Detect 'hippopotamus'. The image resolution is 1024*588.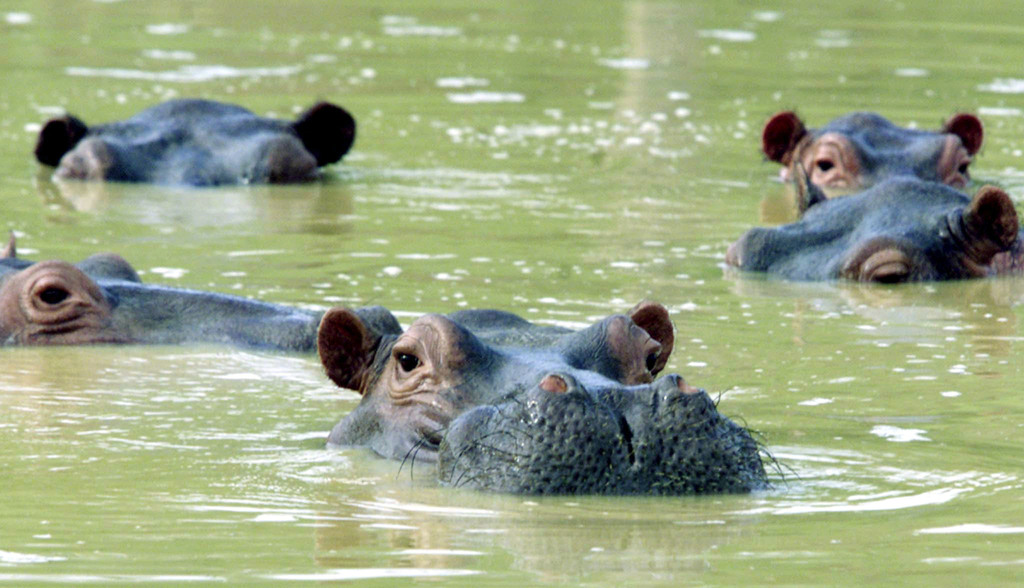
l=31, t=98, r=353, b=189.
